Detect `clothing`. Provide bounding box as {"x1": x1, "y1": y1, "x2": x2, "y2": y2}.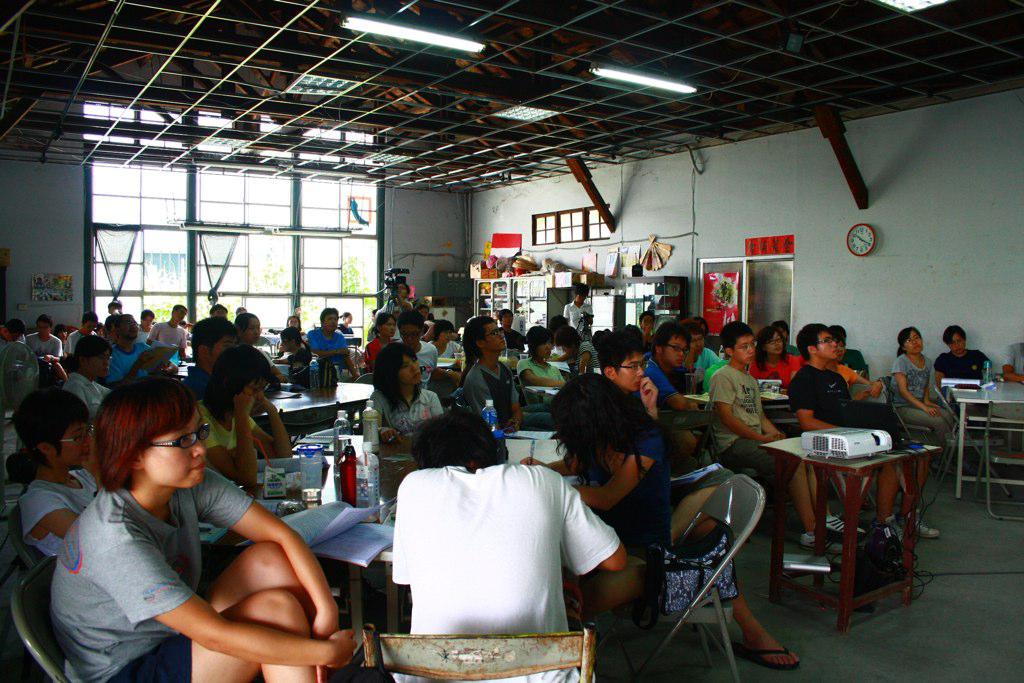
{"x1": 22, "y1": 334, "x2": 65, "y2": 355}.
